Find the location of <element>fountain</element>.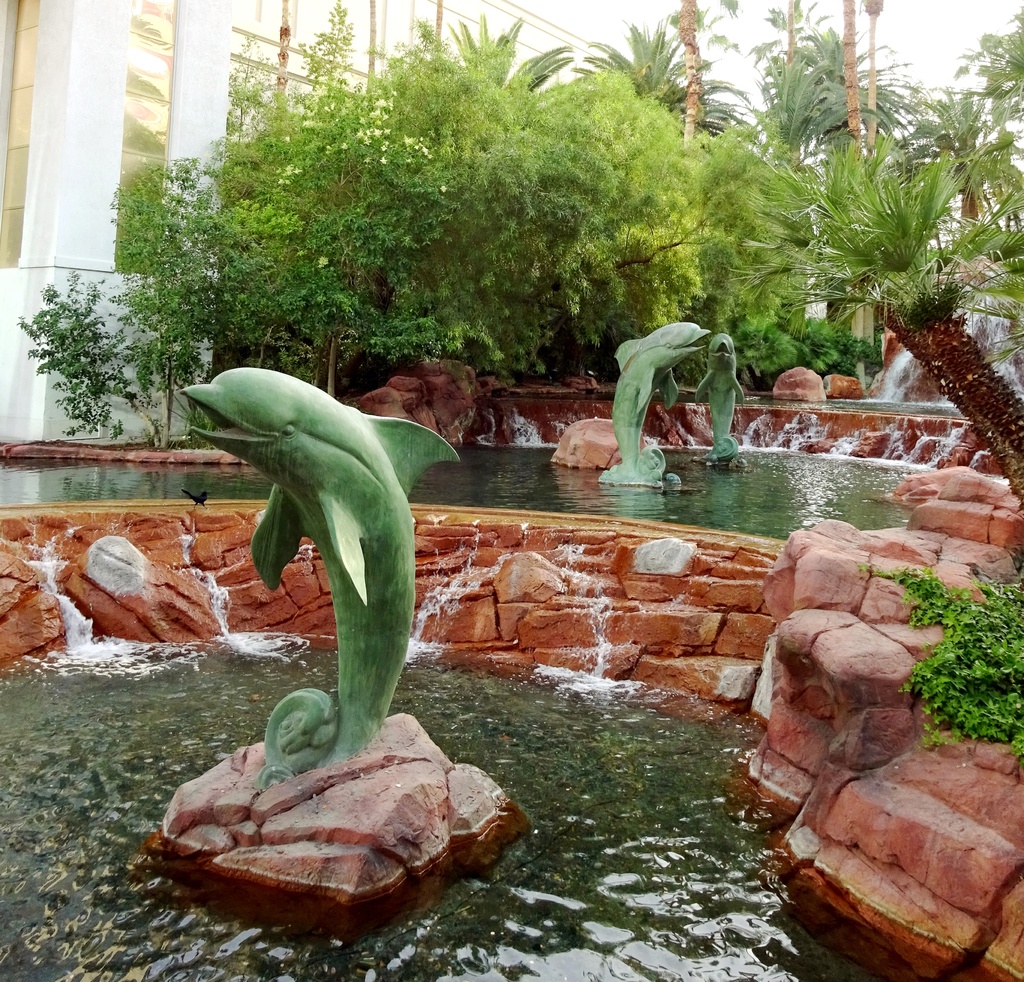
Location: detection(0, 247, 1023, 979).
